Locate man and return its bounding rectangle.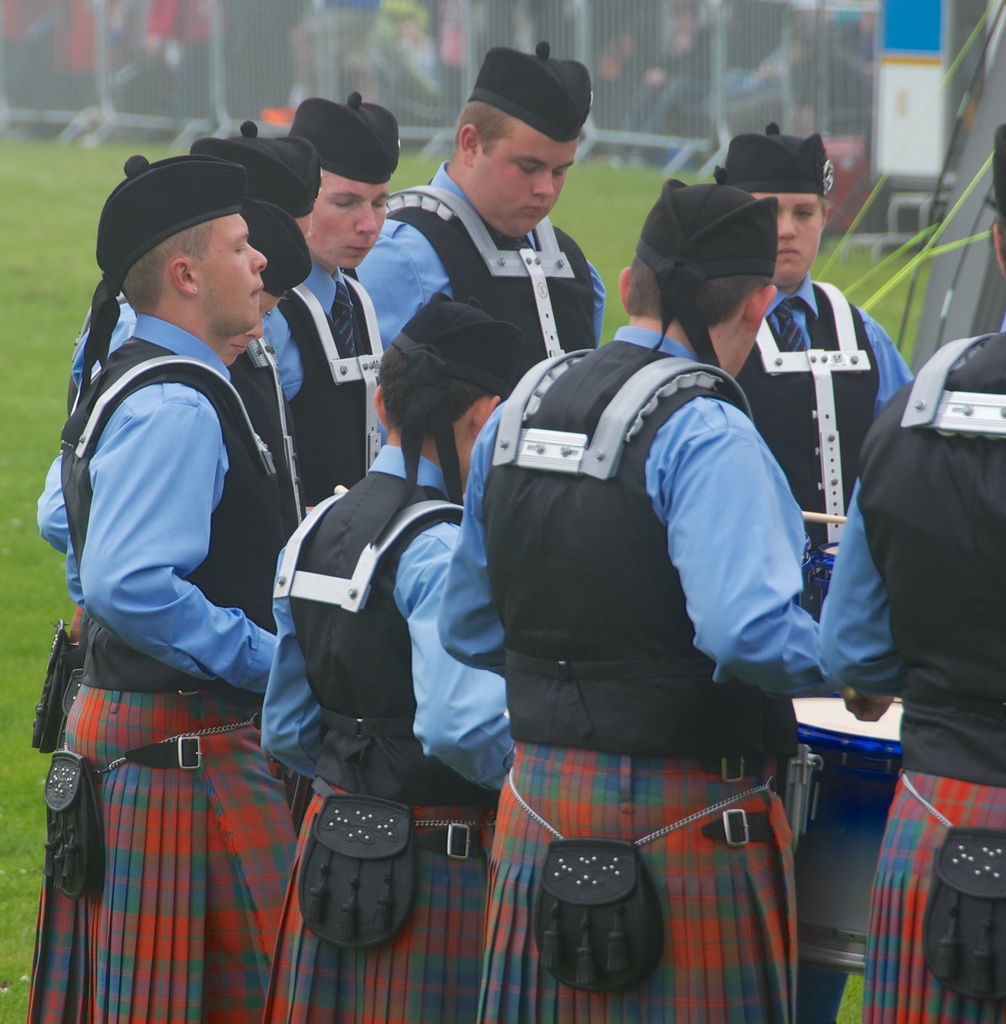
Rect(26, 154, 303, 1023).
